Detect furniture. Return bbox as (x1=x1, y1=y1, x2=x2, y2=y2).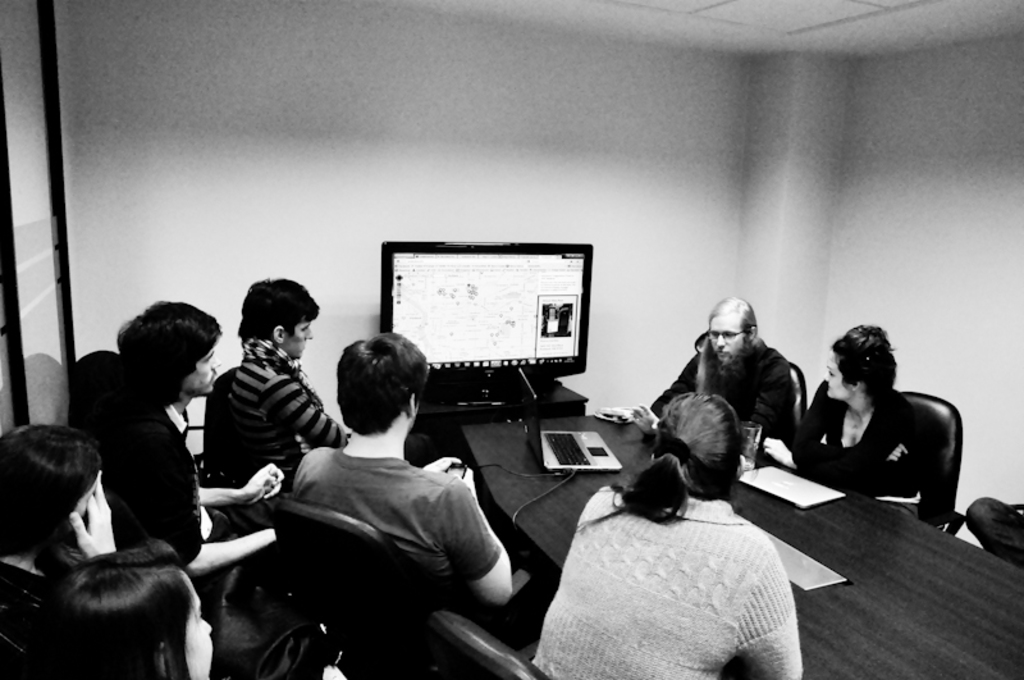
(x1=429, y1=611, x2=549, y2=679).
